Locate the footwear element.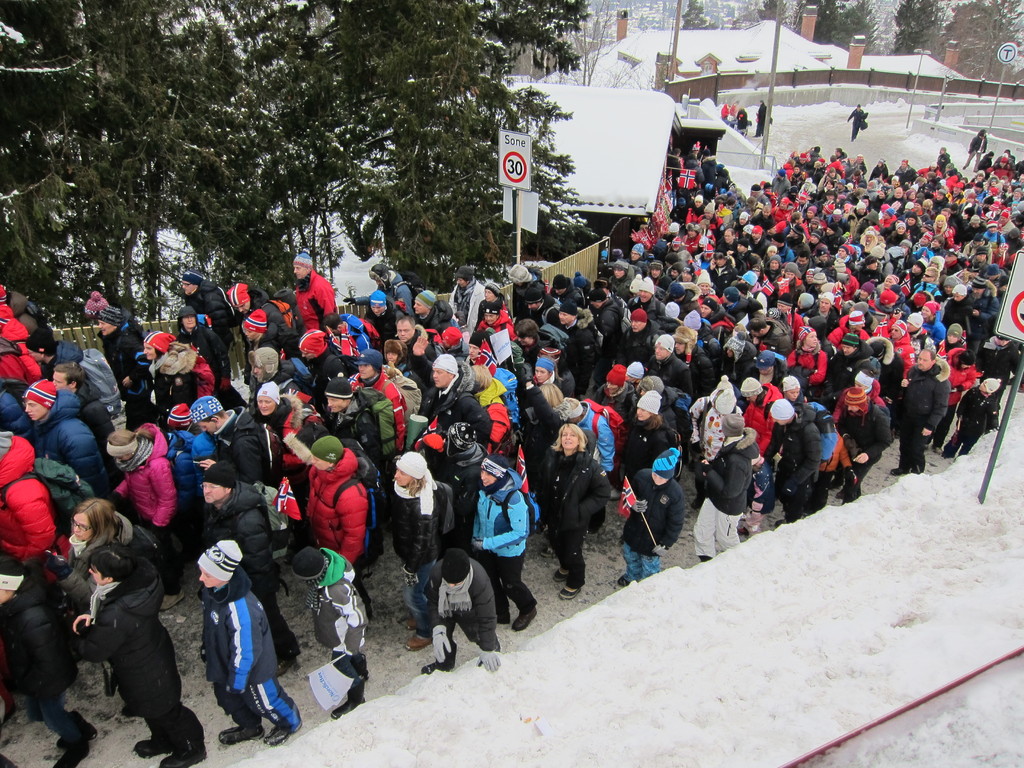
Element bbox: (510, 606, 537, 633).
